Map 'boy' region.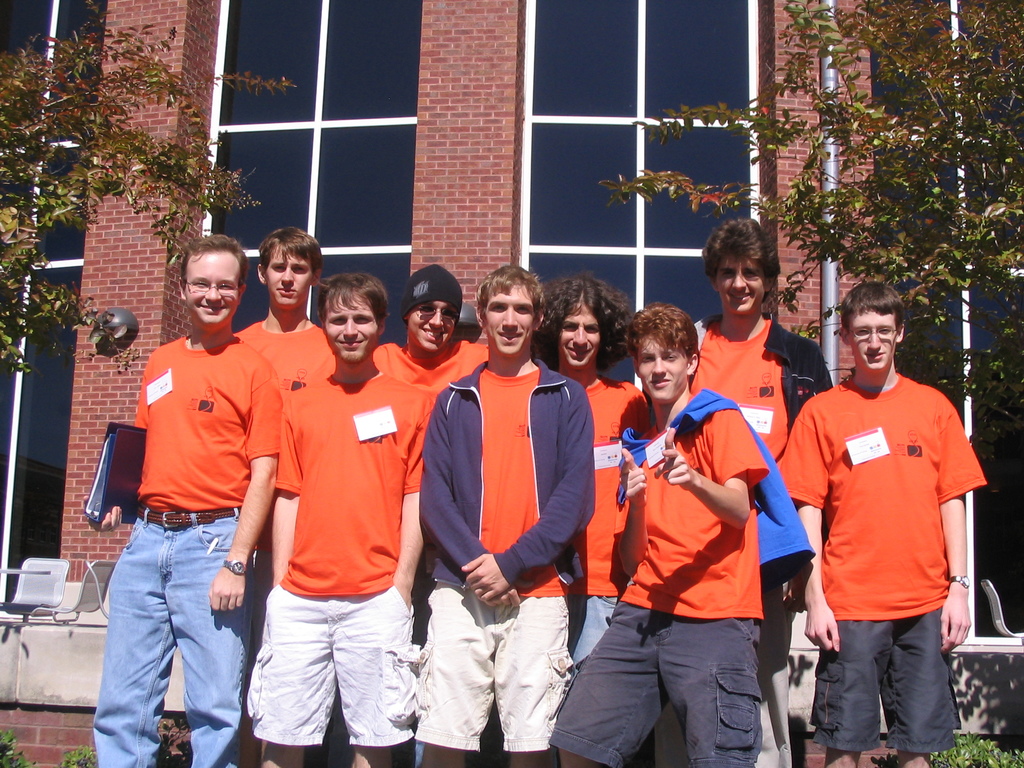
Mapped to (x1=774, y1=282, x2=988, y2=767).
